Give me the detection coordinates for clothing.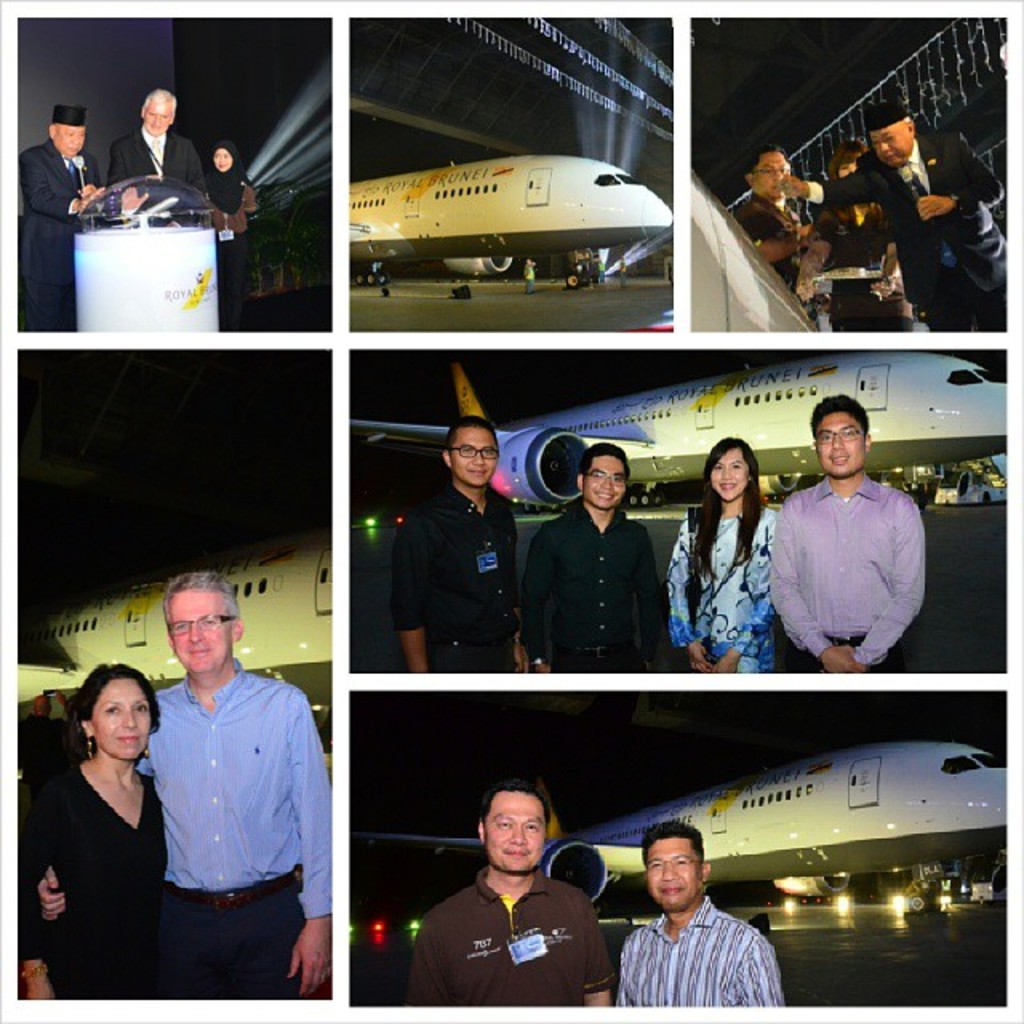
box(528, 499, 670, 686).
